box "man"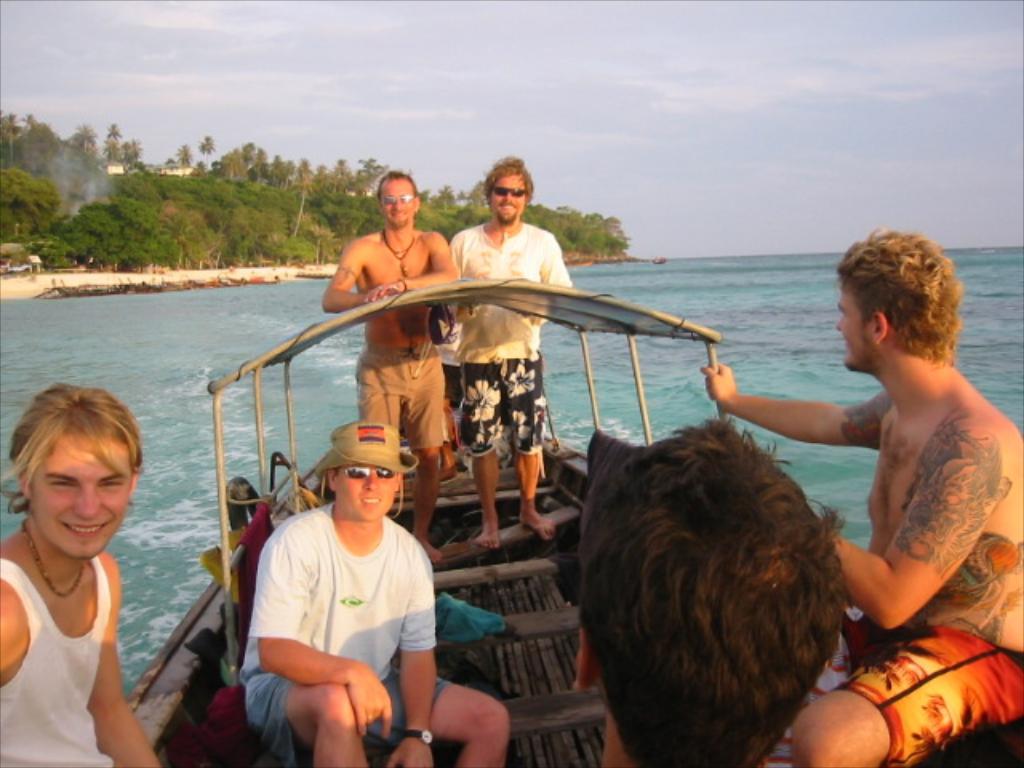
left=576, top=416, right=856, bottom=766
